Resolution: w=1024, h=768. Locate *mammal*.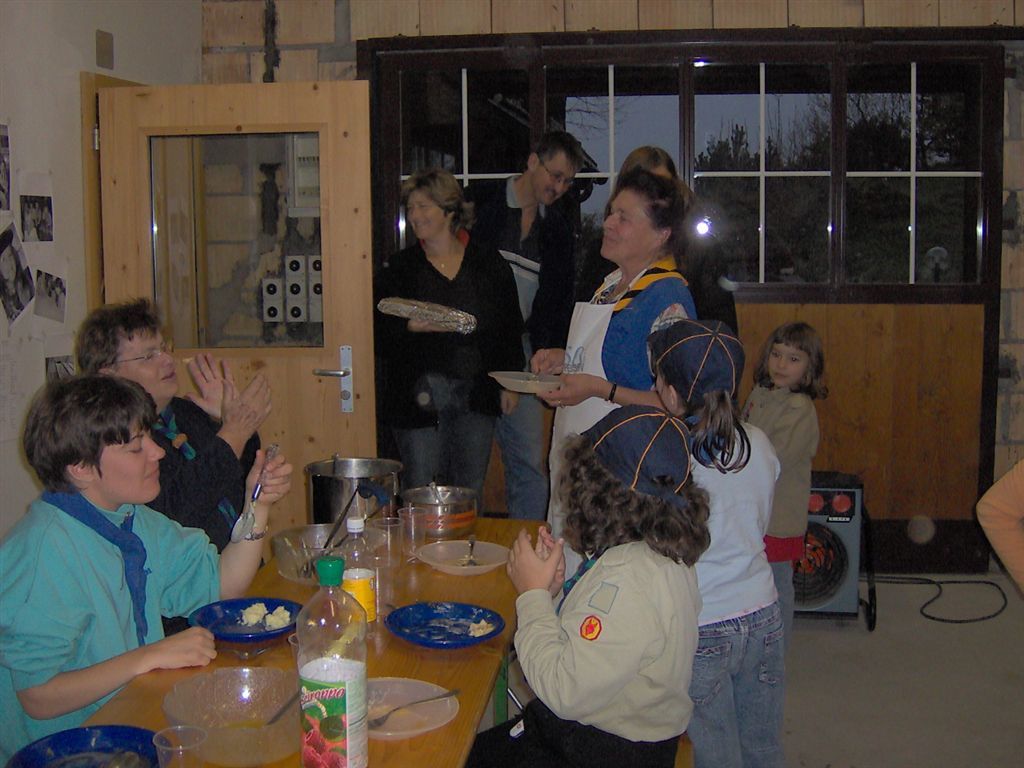
l=369, t=164, r=520, b=521.
